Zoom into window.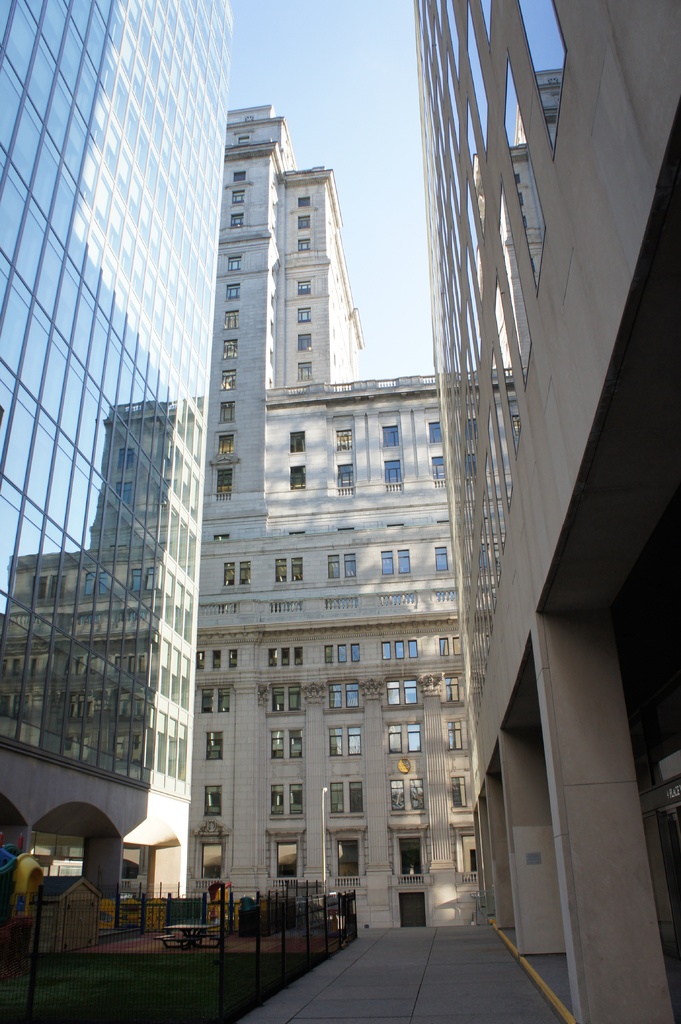
Zoom target: locate(212, 429, 237, 457).
